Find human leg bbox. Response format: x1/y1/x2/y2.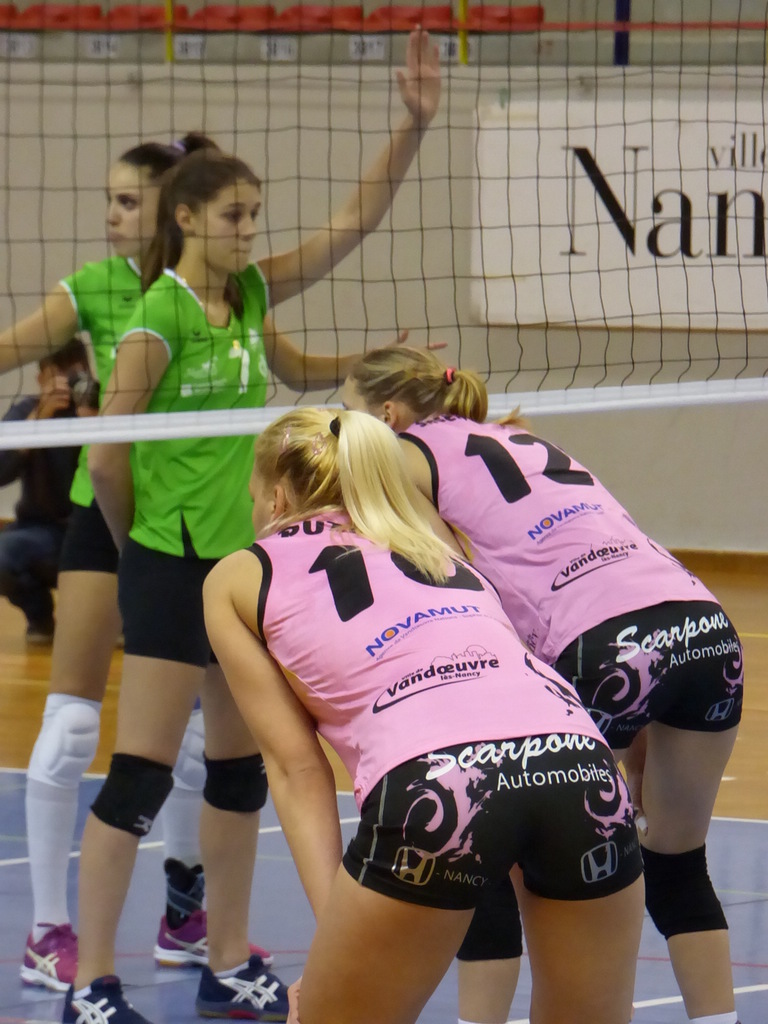
284/739/506/1023.
